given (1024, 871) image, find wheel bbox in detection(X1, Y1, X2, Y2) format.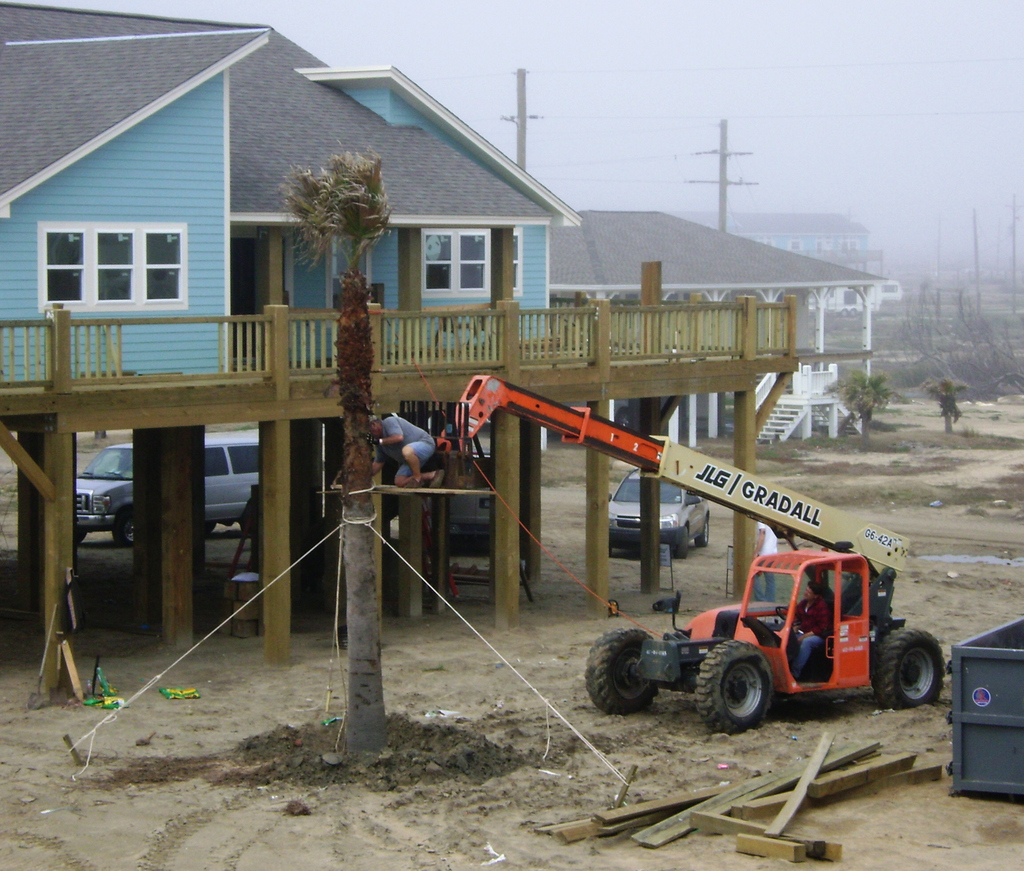
detection(698, 640, 771, 732).
